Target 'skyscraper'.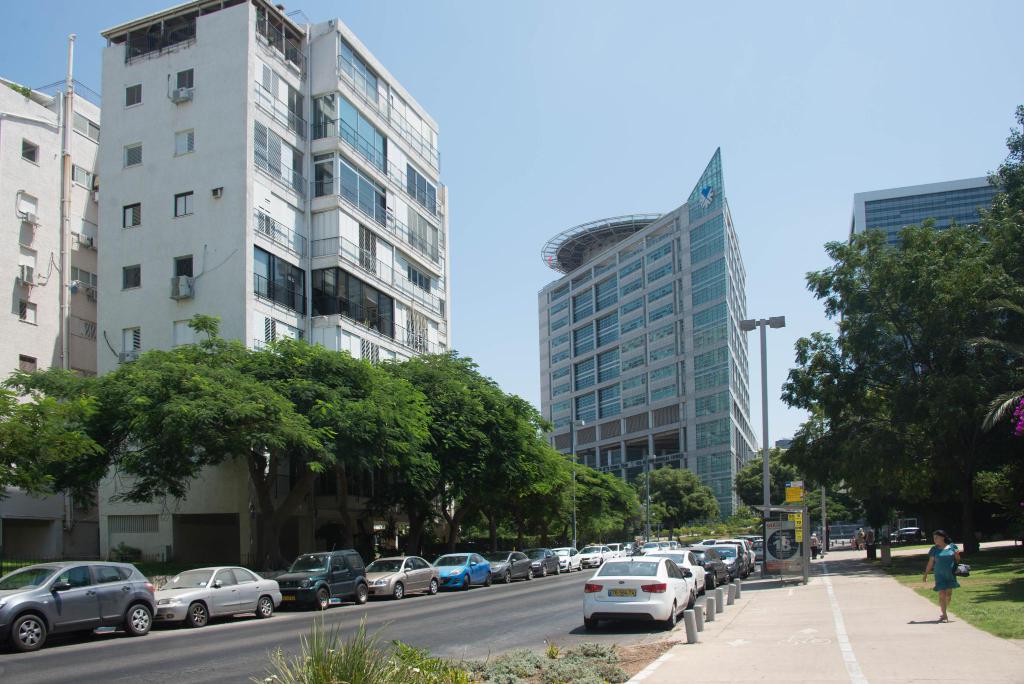
Target region: {"left": 532, "top": 133, "right": 764, "bottom": 524}.
